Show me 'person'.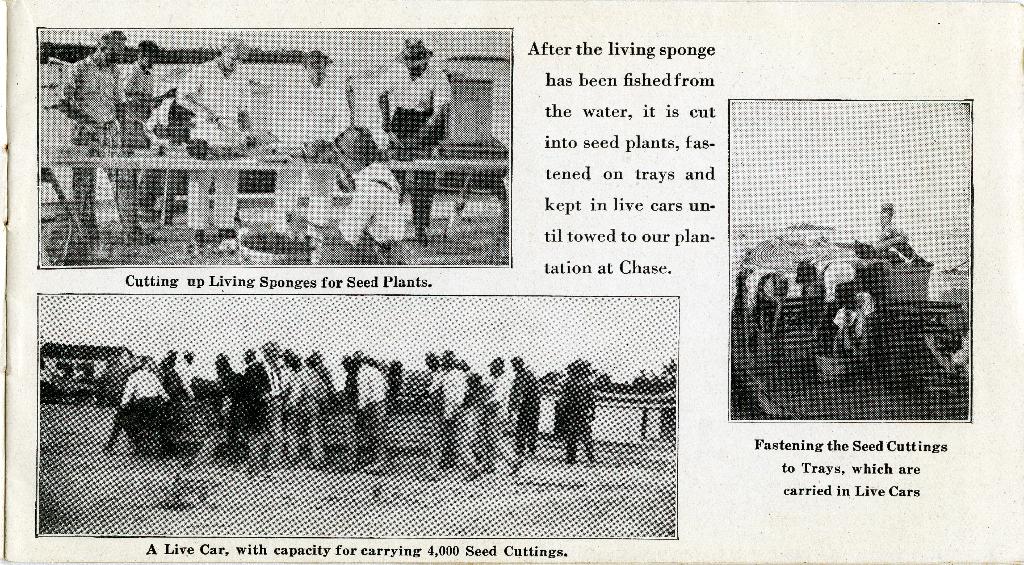
'person' is here: [left=129, top=45, right=171, bottom=256].
